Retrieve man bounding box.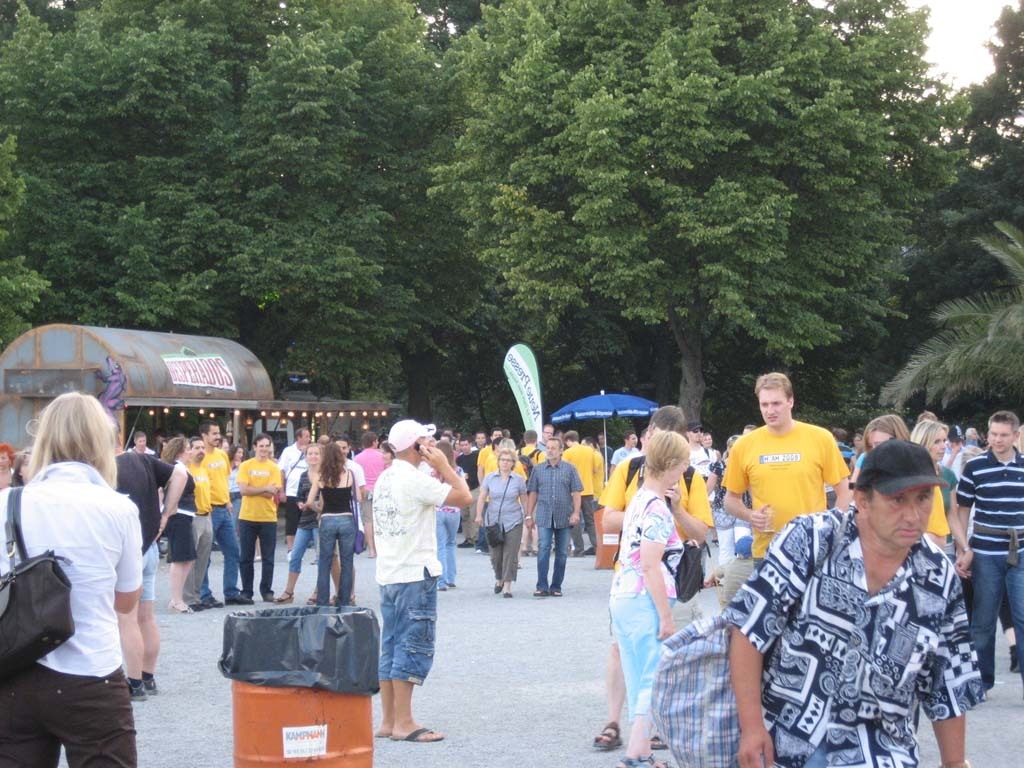
Bounding box: x1=722 y1=369 x2=855 y2=561.
